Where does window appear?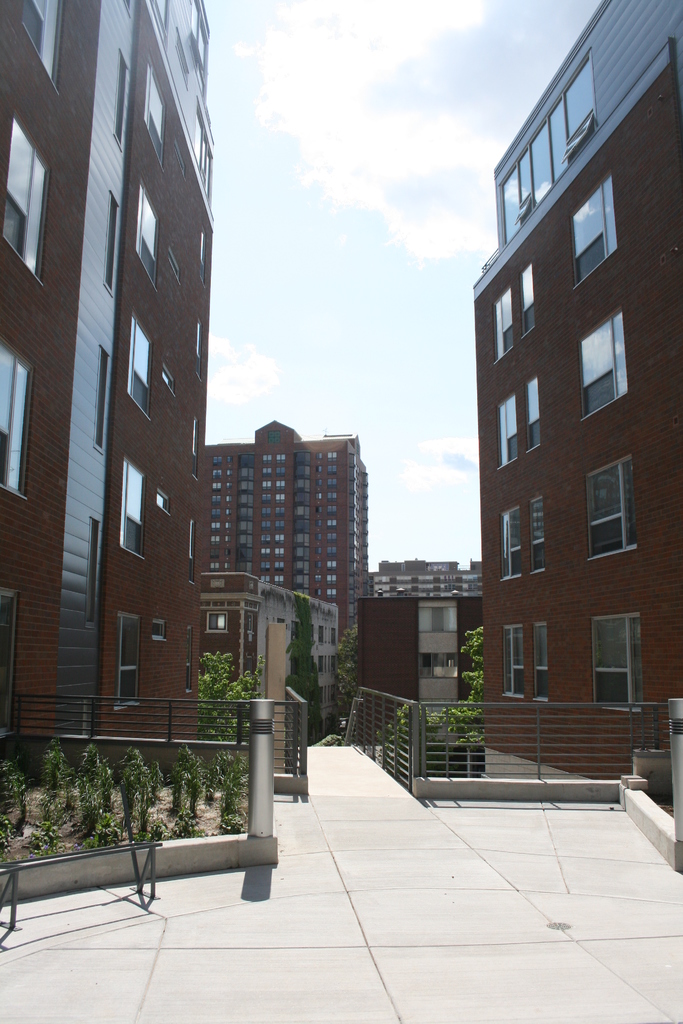
Appears at {"left": 188, "top": 102, "right": 214, "bottom": 220}.
